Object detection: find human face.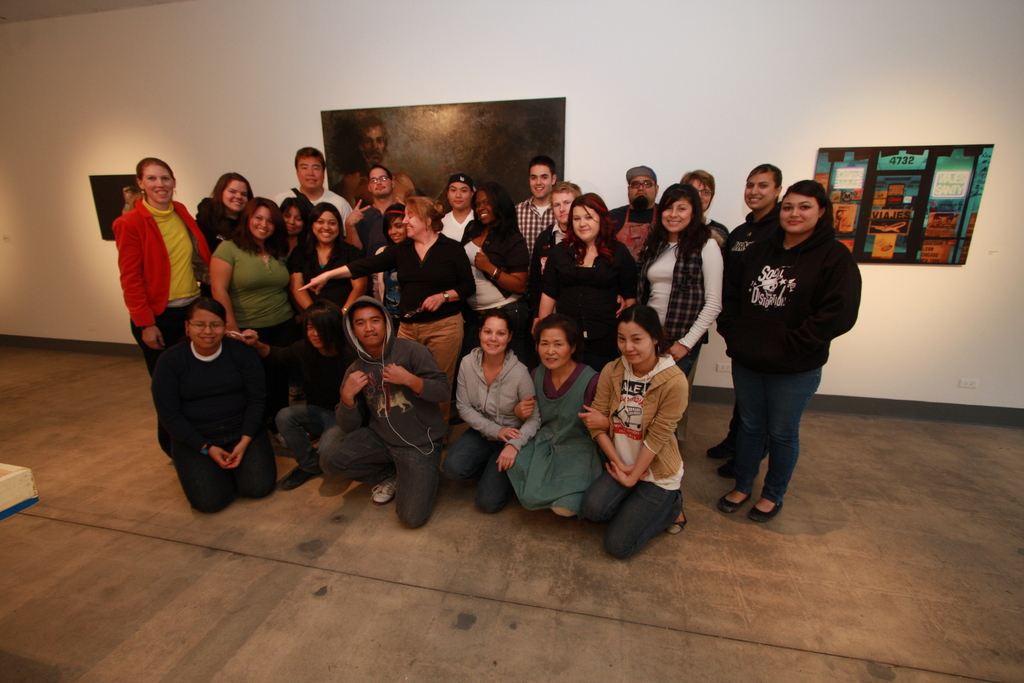
BBox(692, 182, 710, 211).
